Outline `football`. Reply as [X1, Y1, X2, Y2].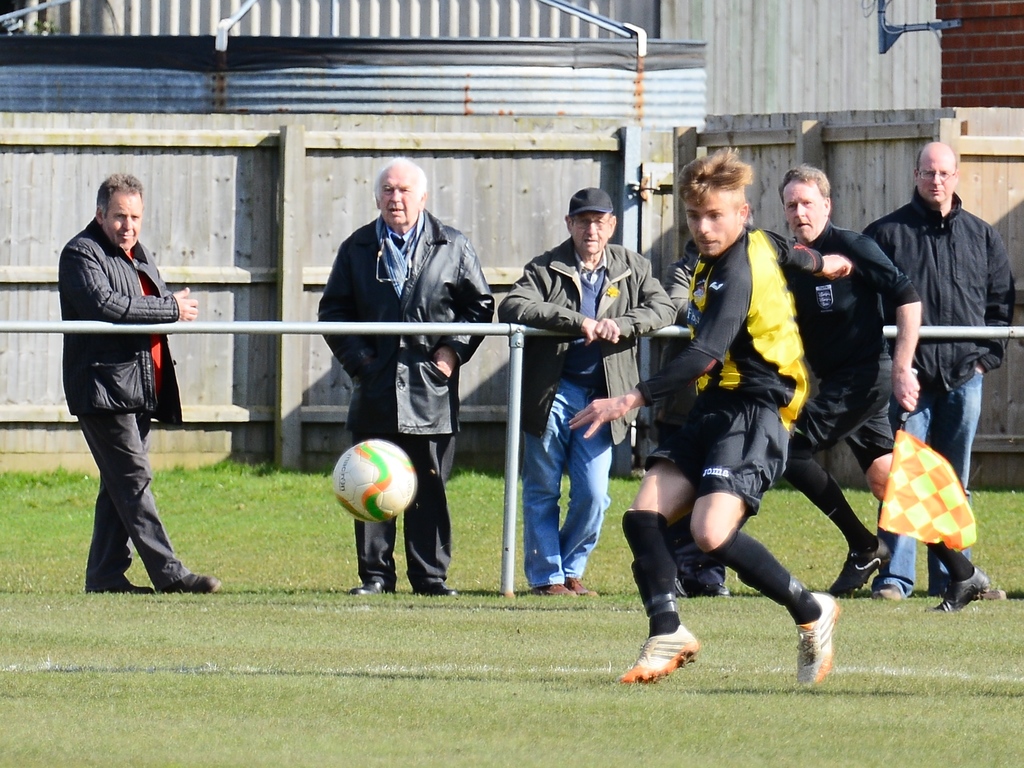
[330, 438, 419, 523].
